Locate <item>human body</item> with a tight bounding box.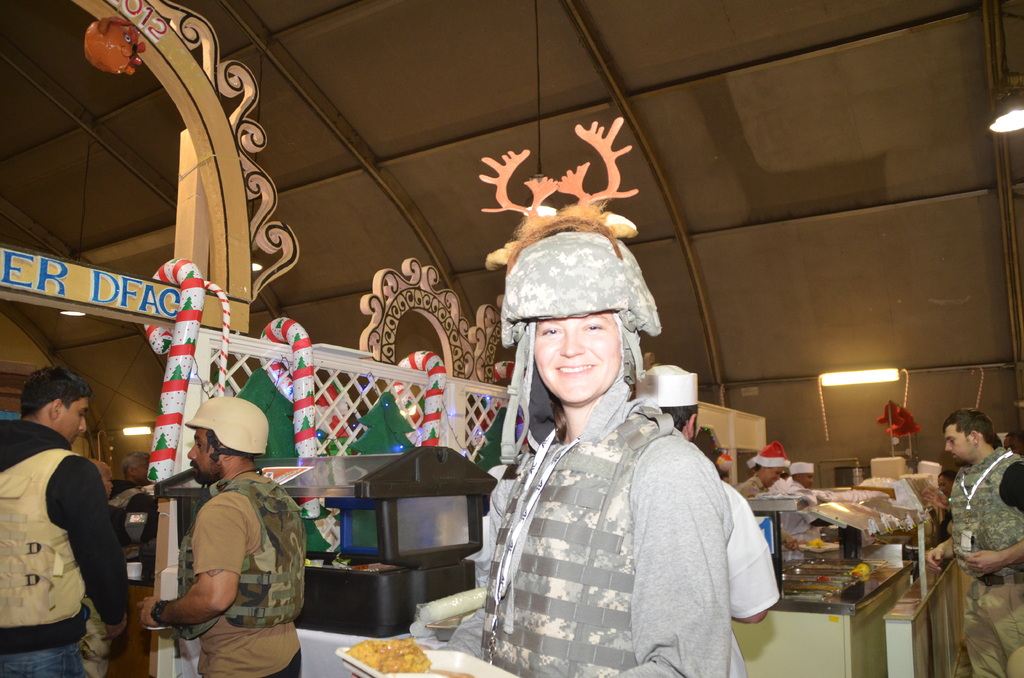
[x1=919, y1=411, x2=1023, y2=677].
